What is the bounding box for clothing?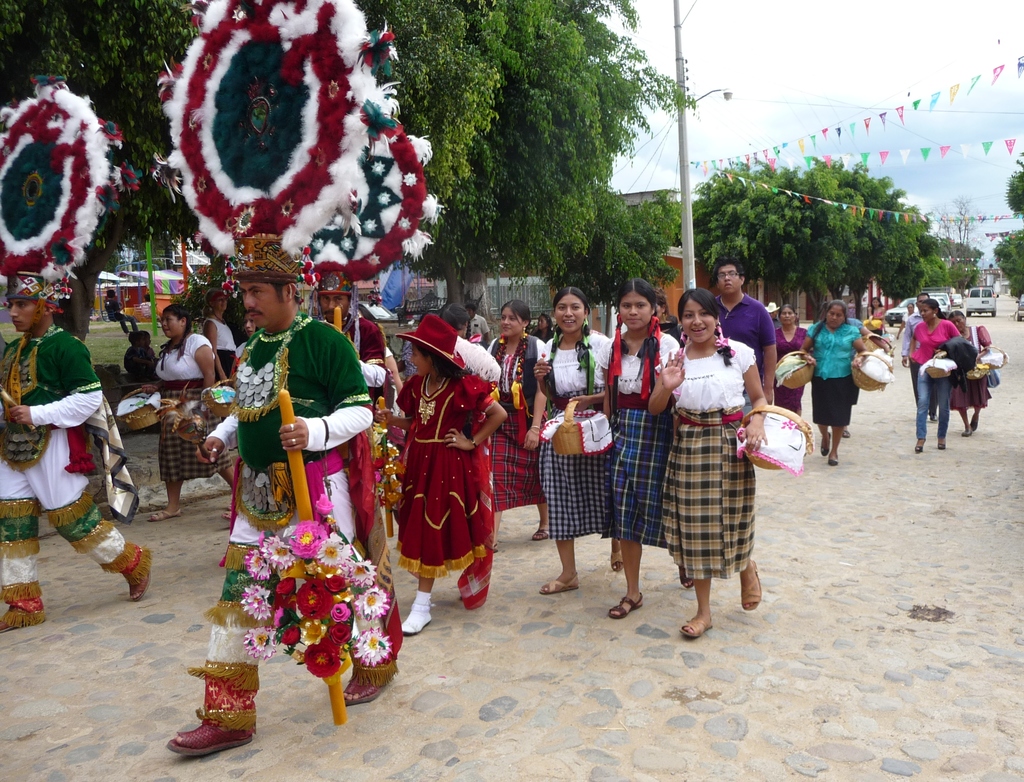
<bbox>908, 319, 965, 435</bbox>.
